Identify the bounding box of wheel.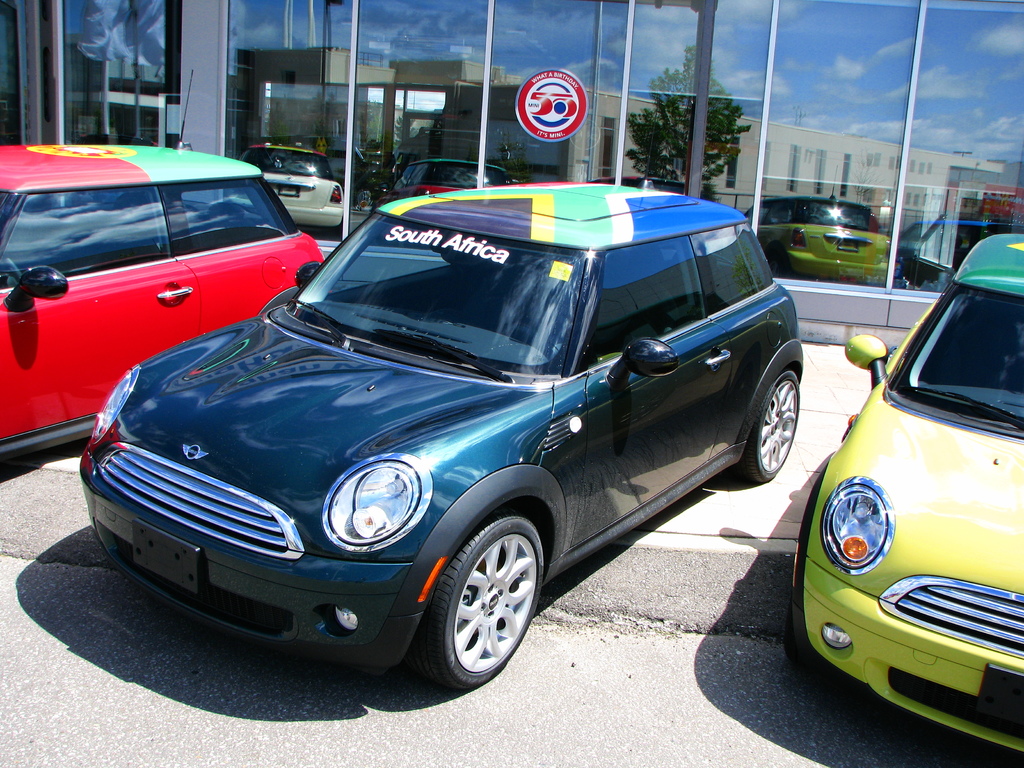
BBox(406, 508, 545, 689).
